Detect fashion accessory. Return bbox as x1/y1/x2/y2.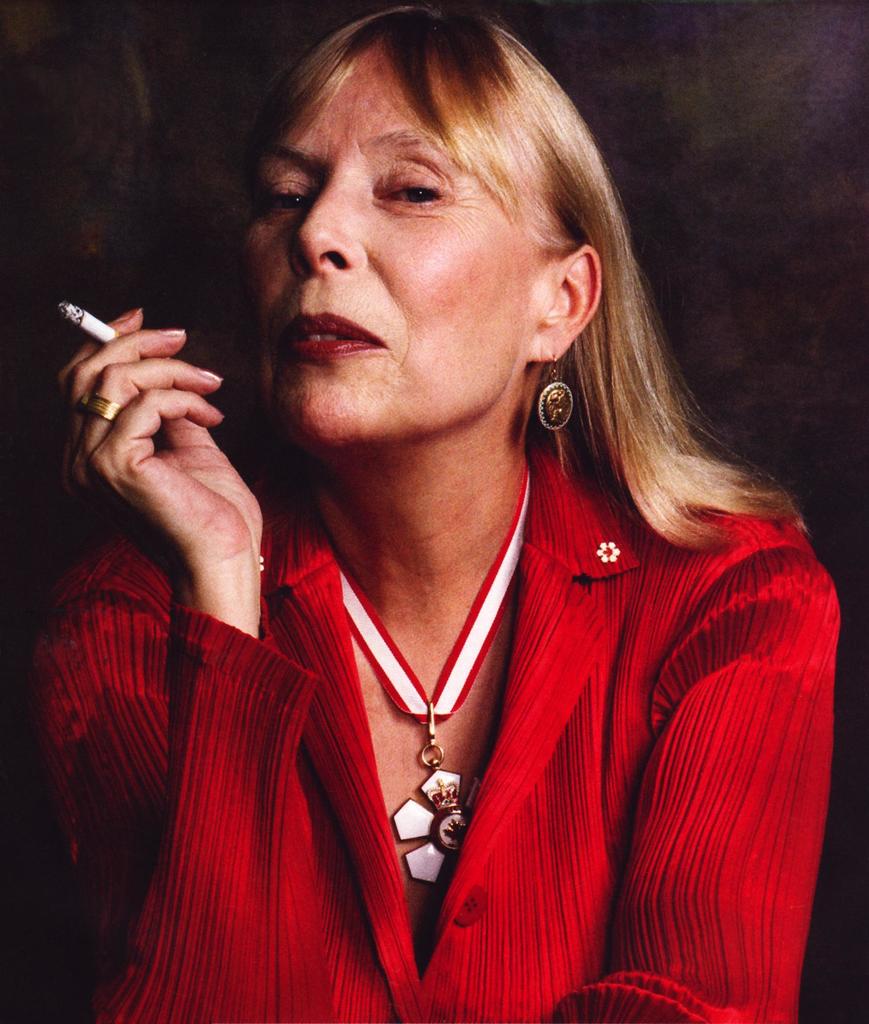
538/351/573/431.
